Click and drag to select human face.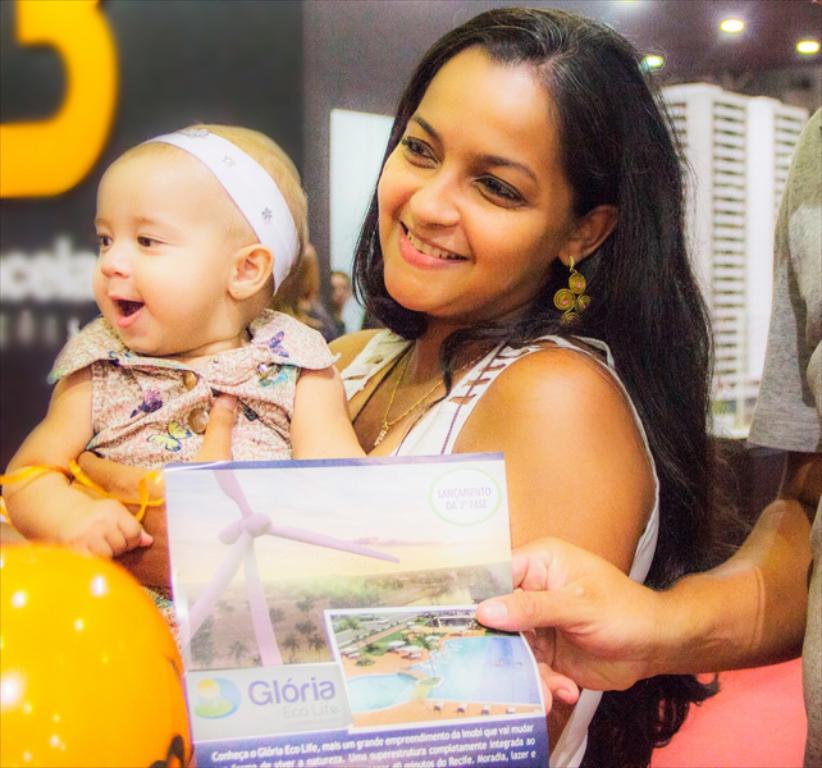
Selection: box=[378, 59, 553, 315].
